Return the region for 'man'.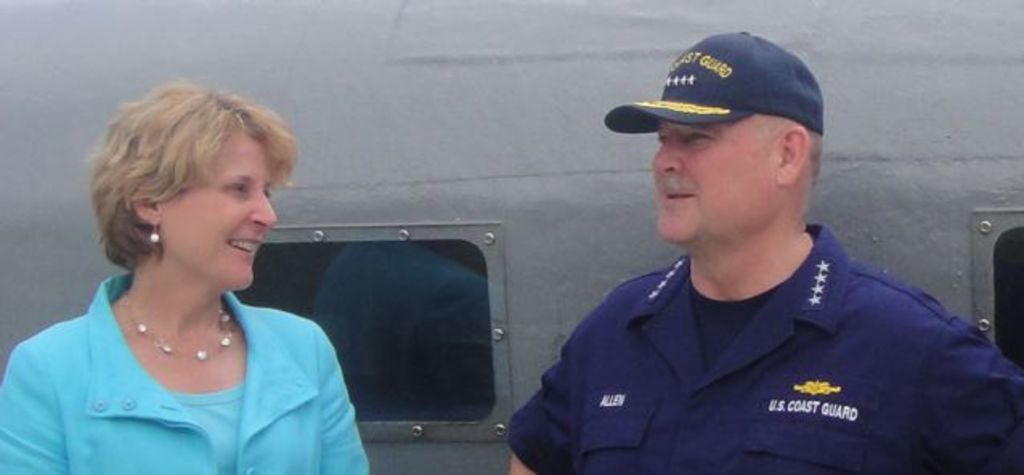
[510,8,1022,473].
